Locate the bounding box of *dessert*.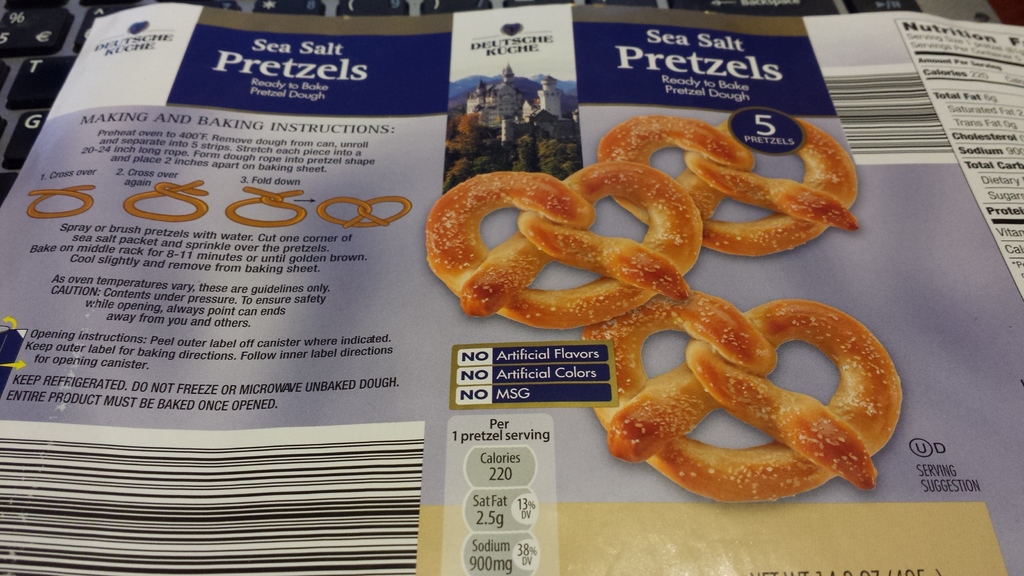
Bounding box: locate(424, 157, 705, 329).
